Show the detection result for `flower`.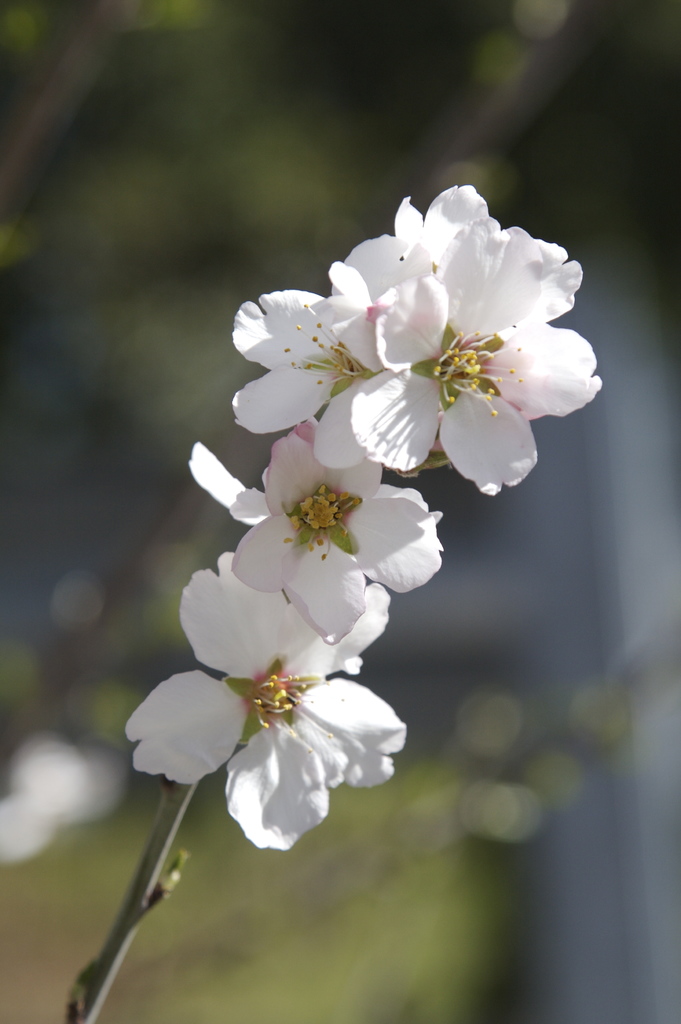
x1=182, y1=422, x2=443, y2=653.
